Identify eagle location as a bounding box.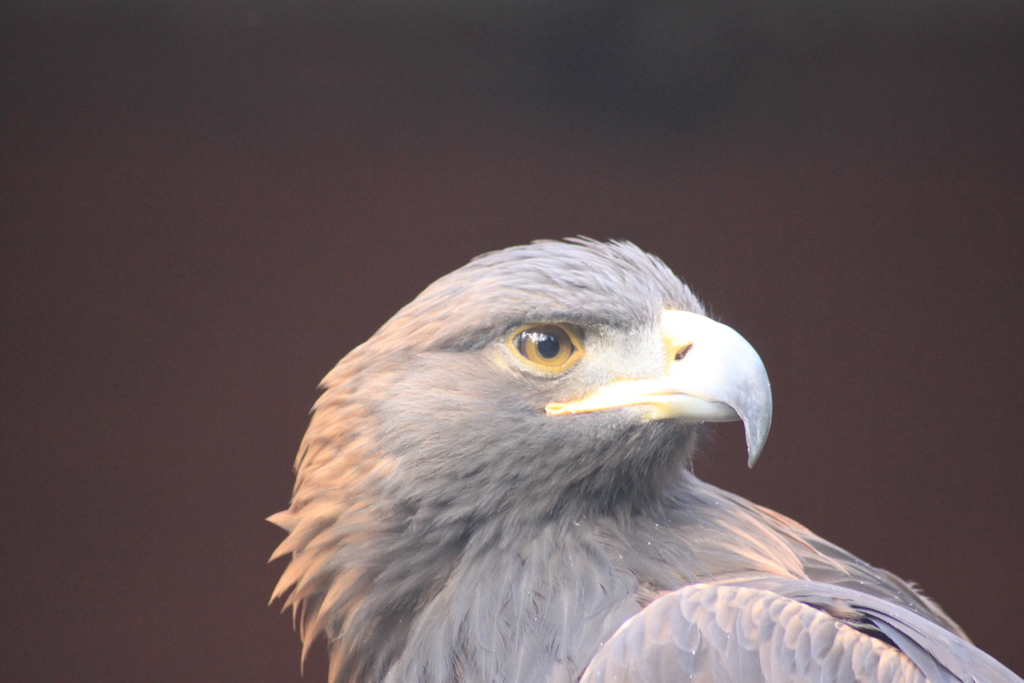
(269, 233, 1023, 682).
